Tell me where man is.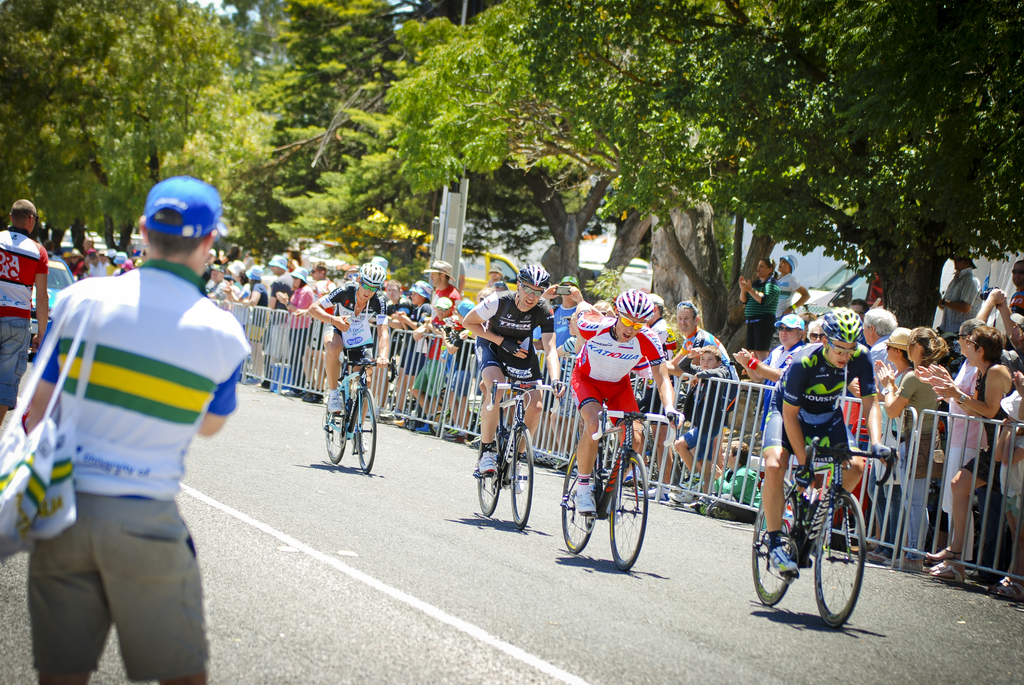
man is at BBox(307, 263, 396, 455).
